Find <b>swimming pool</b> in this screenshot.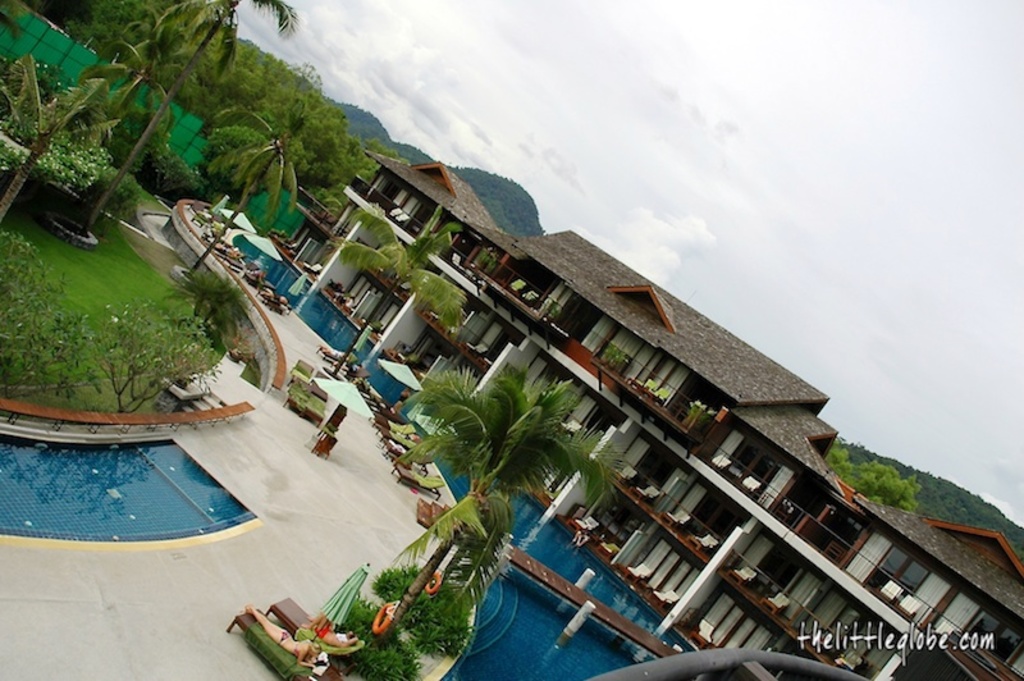
The bounding box for <b>swimming pool</b> is 0, 429, 261, 540.
